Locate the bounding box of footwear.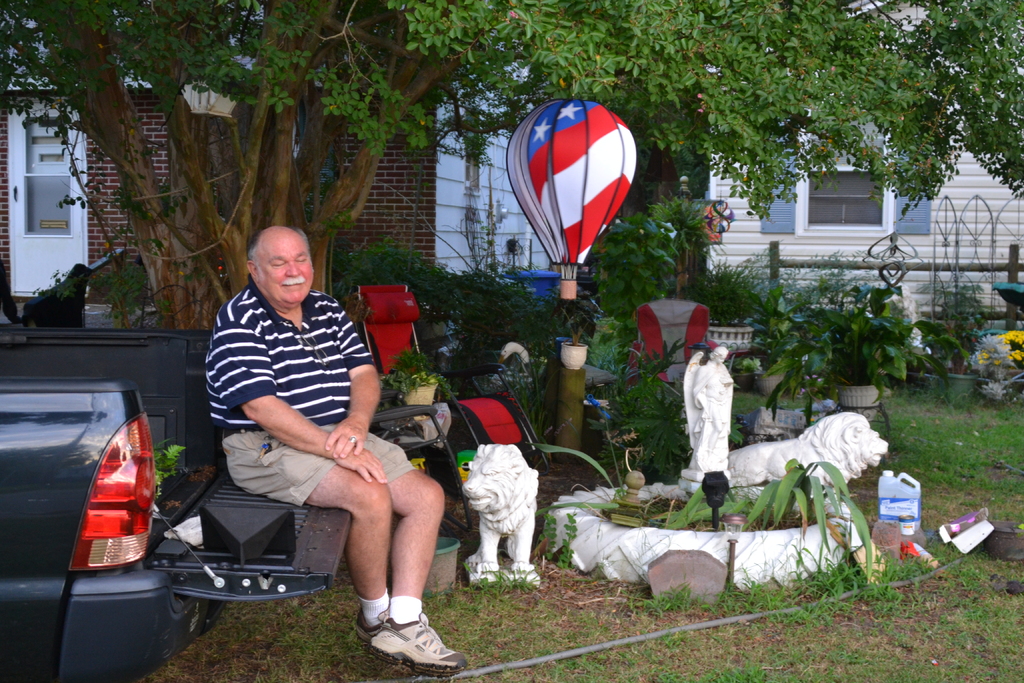
Bounding box: 349/611/408/673.
